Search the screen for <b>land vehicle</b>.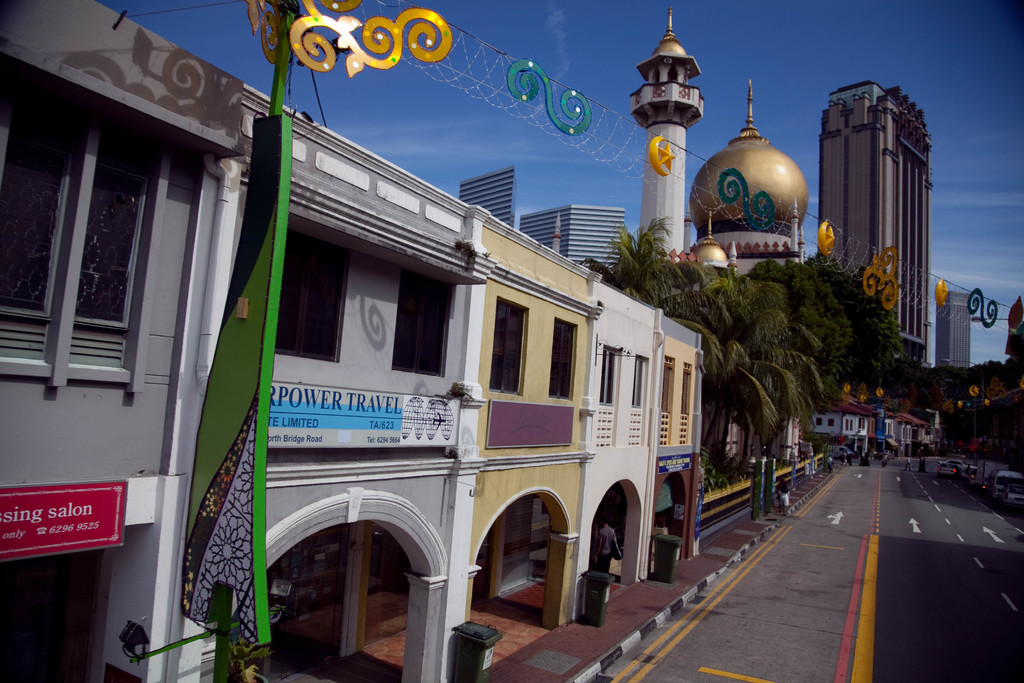
Found at pyautogui.locateOnScreen(938, 458, 980, 476).
